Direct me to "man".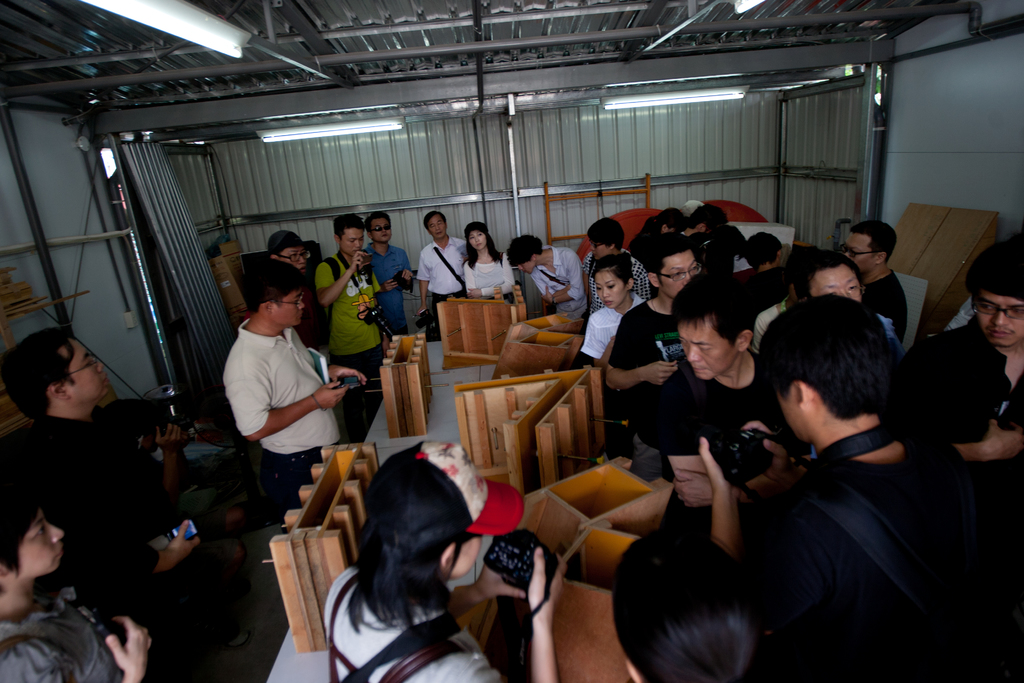
Direction: (left=416, top=211, right=468, bottom=337).
